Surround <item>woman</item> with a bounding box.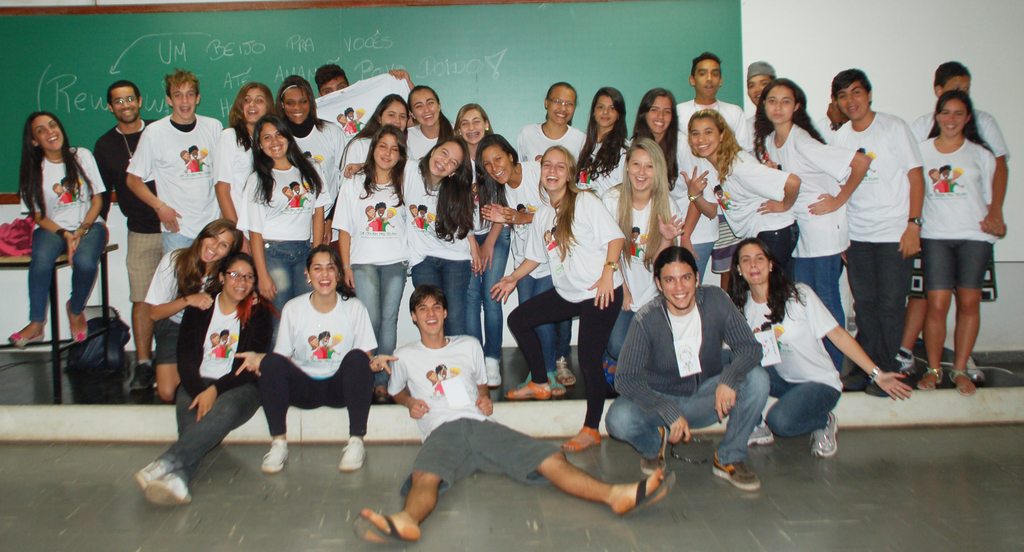
{"x1": 339, "y1": 126, "x2": 477, "y2": 345}.
